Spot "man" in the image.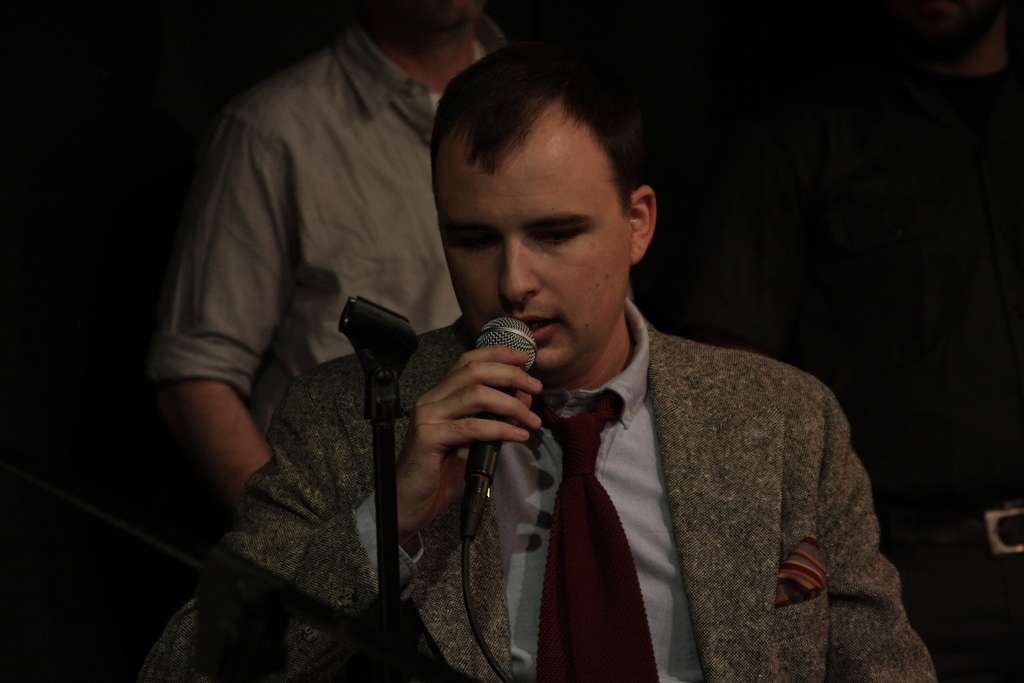
"man" found at {"left": 160, "top": 0, "right": 505, "bottom": 490}.
